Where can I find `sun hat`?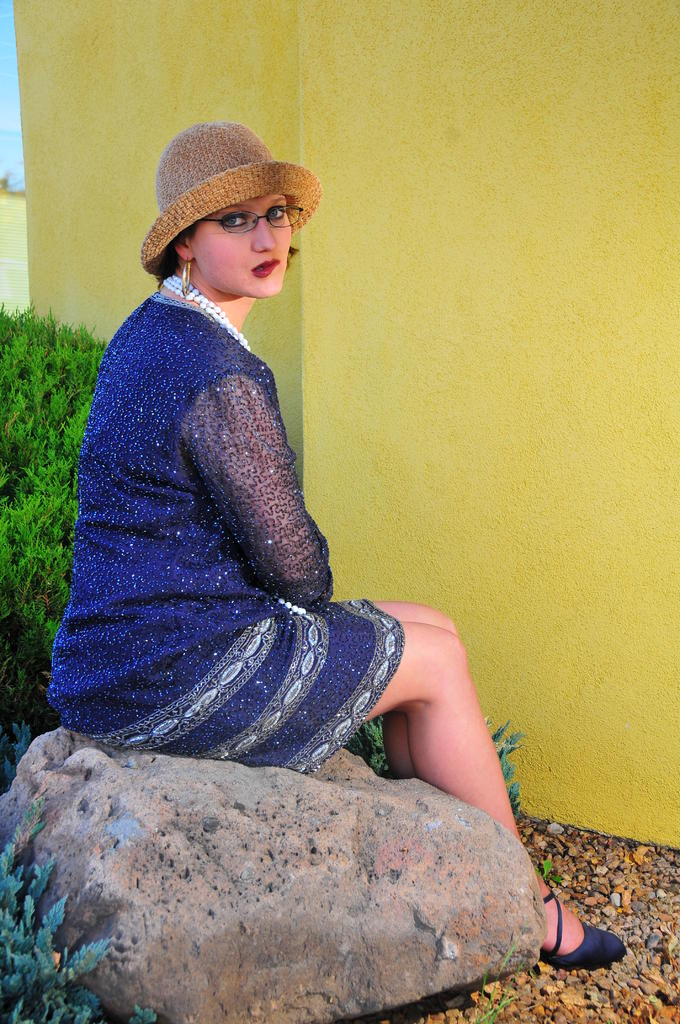
You can find it at select_region(137, 116, 324, 285).
